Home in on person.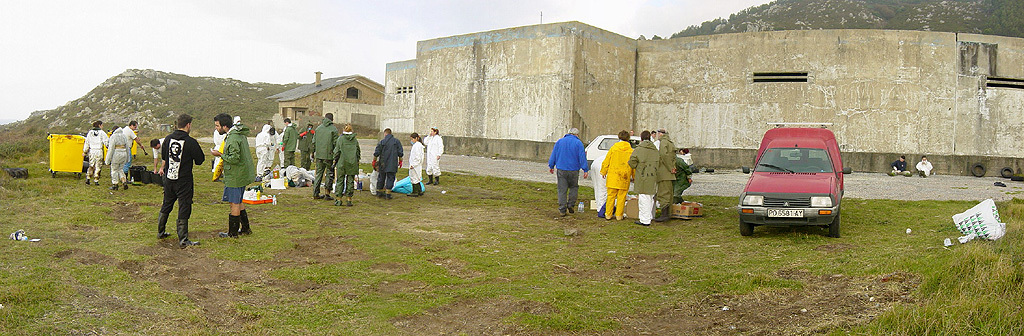
Homed in at (82,123,108,188).
